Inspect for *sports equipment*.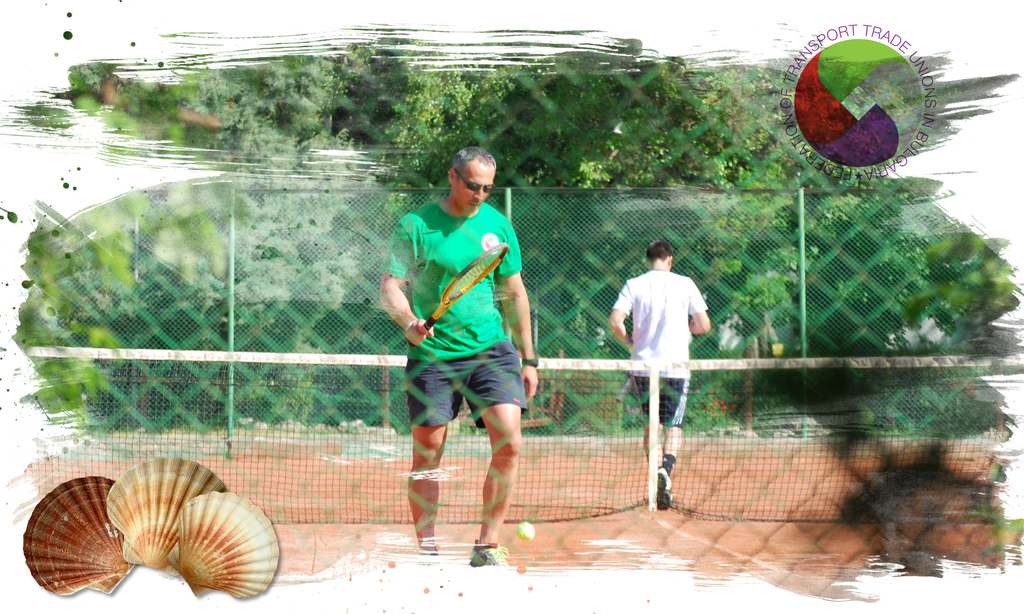
Inspection: crop(516, 520, 536, 541).
